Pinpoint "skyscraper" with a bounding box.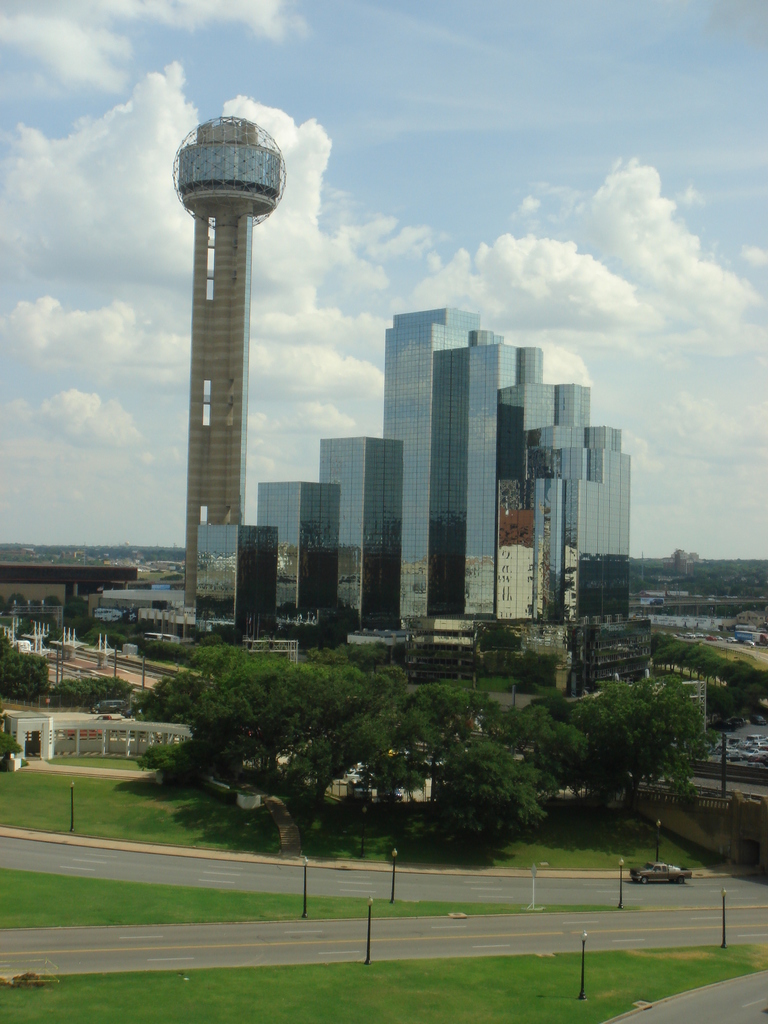
490,339,635,630.
